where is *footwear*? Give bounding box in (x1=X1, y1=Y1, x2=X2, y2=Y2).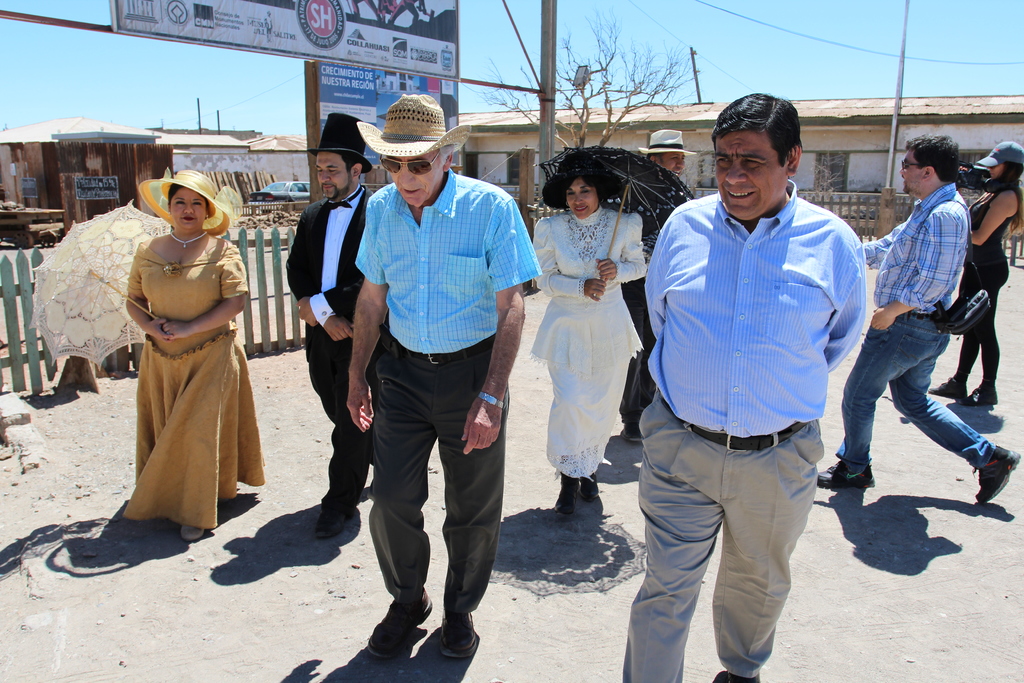
(x1=177, y1=524, x2=211, y2=540).
